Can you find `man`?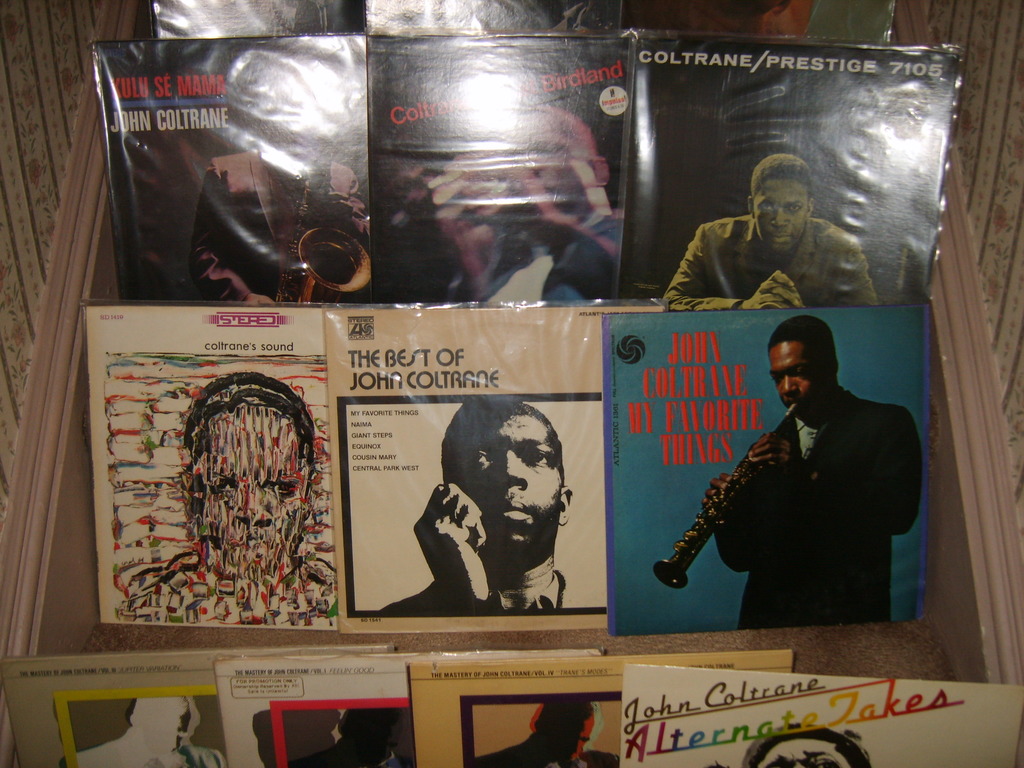
Yes, bounding box: (674,301,927,631).
